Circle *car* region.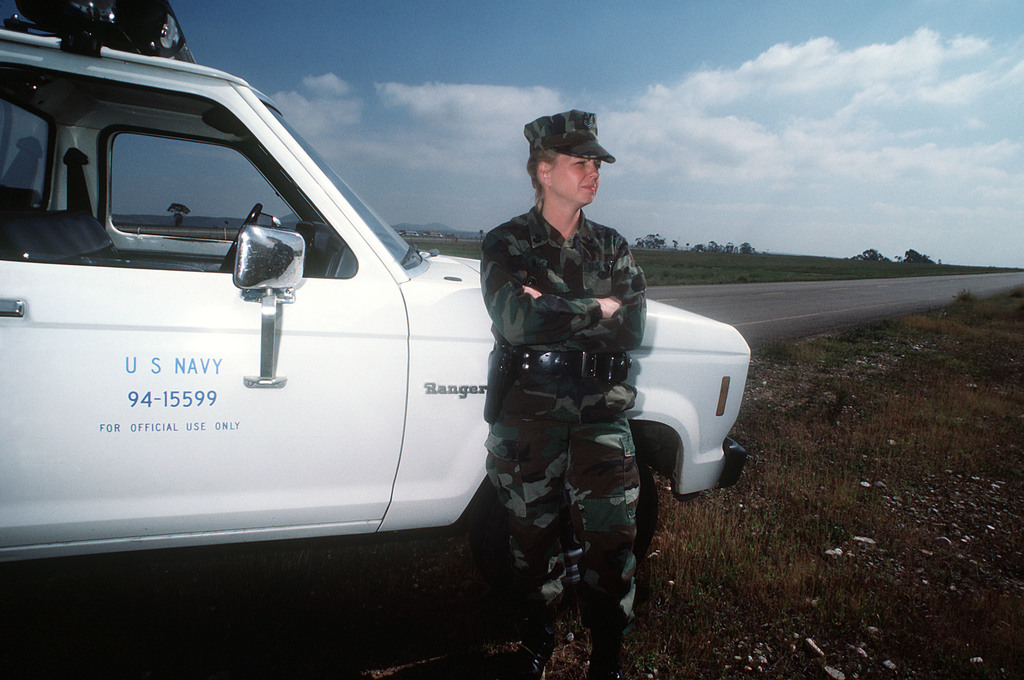
Region: BBox(29, 48, 742, 597).
